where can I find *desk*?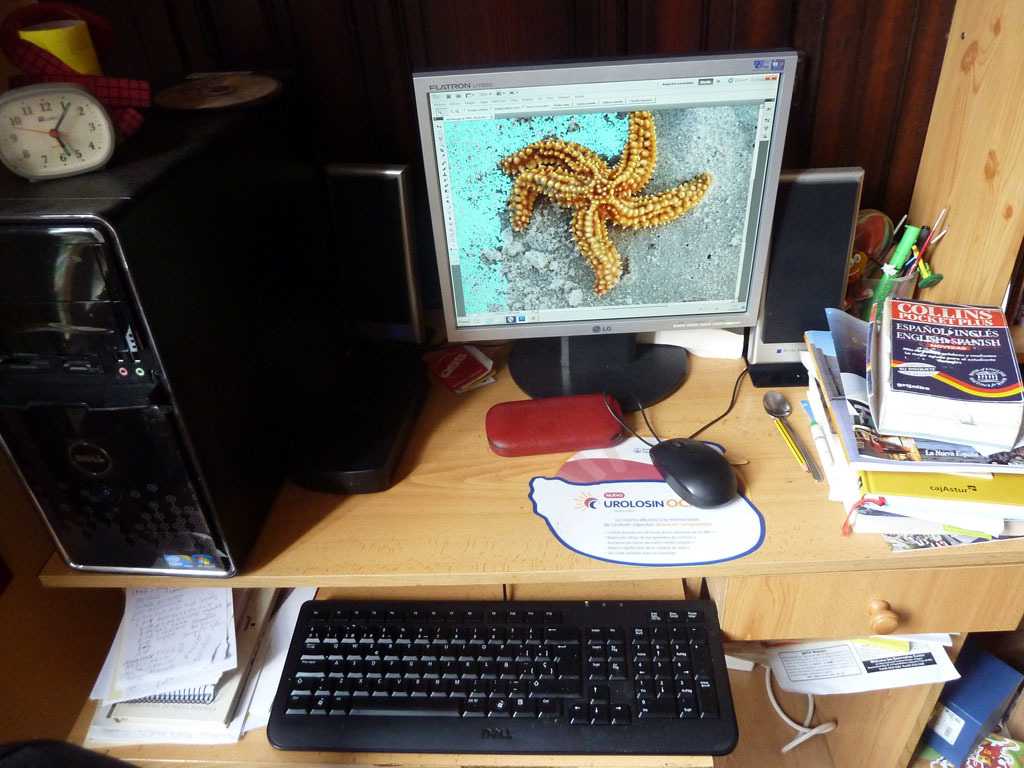
You can find it at (x1=1, y1=219, x2=1023, y2=767).
